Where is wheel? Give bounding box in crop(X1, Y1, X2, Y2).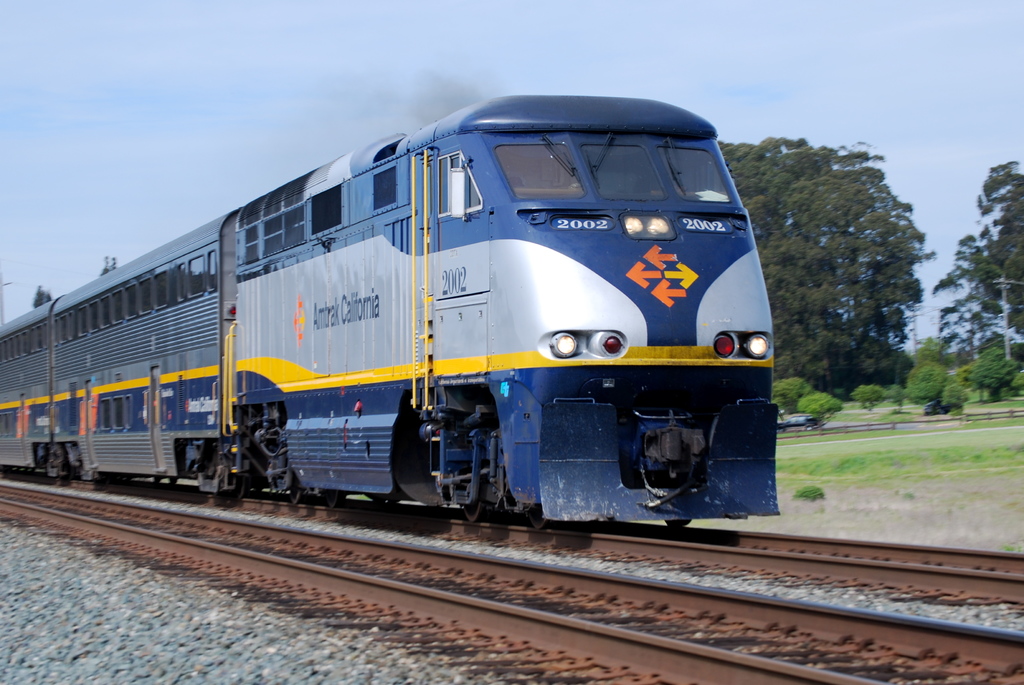
crop(289, 476, 303, 509).
